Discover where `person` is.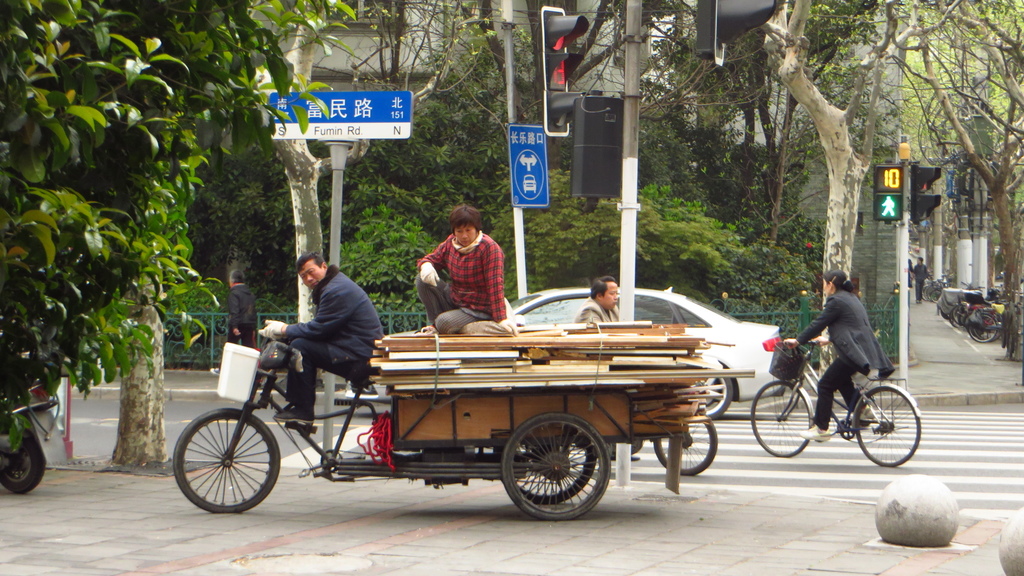
Discovered at crop(209, 266, 261, 376).
